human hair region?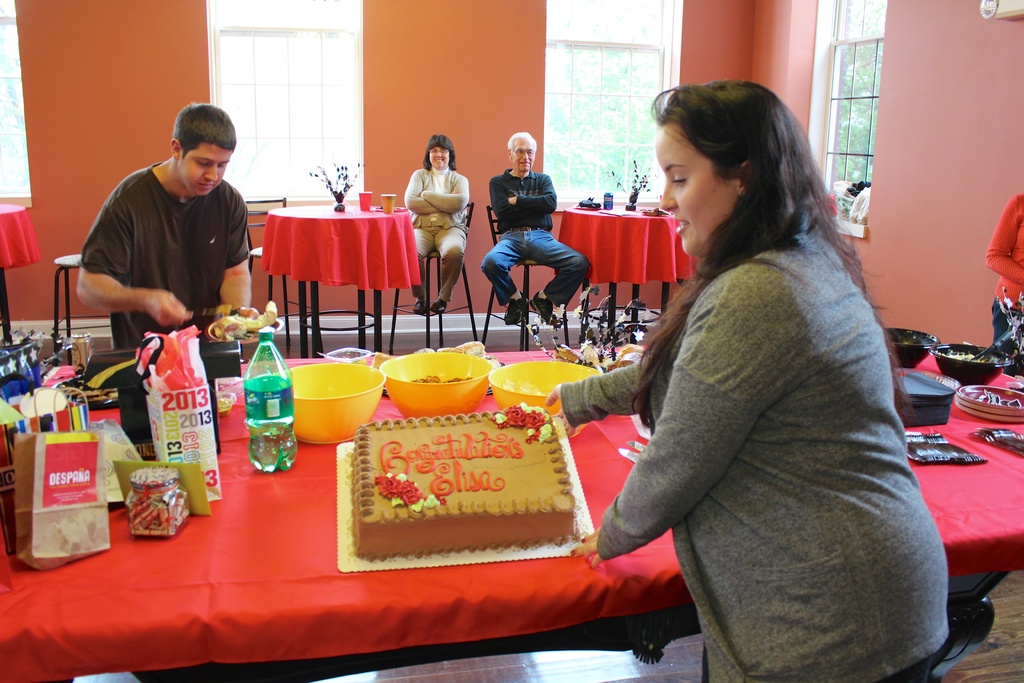
(x1=507, y1=131, x2=536, y2=154)
